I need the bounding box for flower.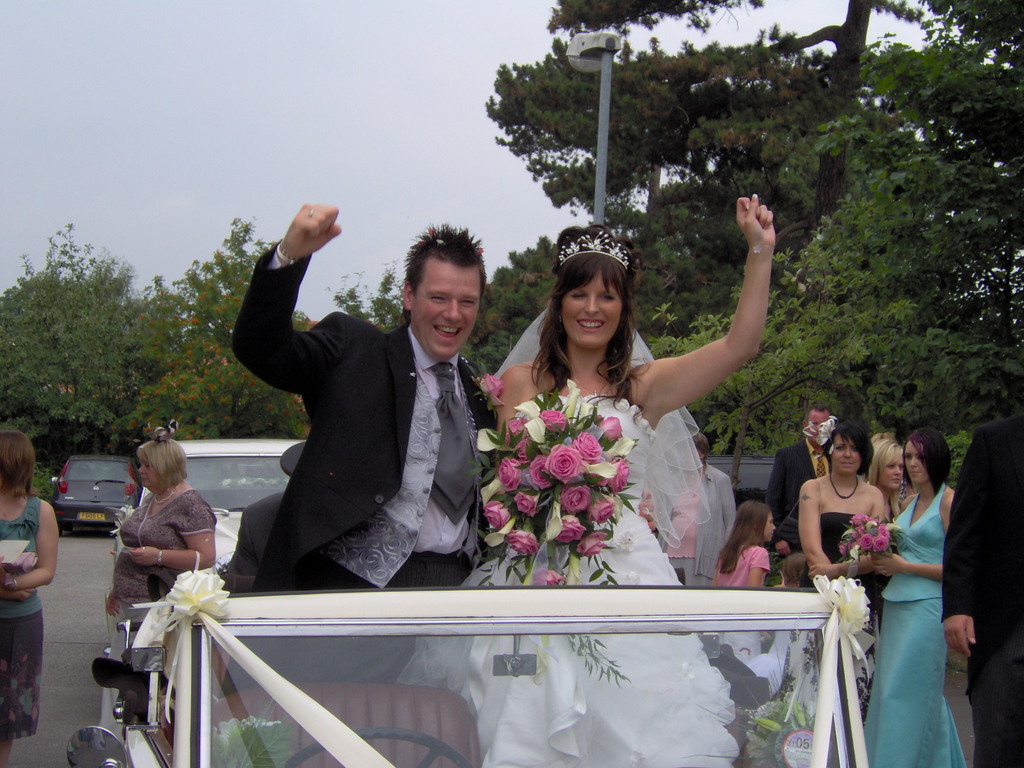
Here it is: BBox(563, 392, 595, 430).
